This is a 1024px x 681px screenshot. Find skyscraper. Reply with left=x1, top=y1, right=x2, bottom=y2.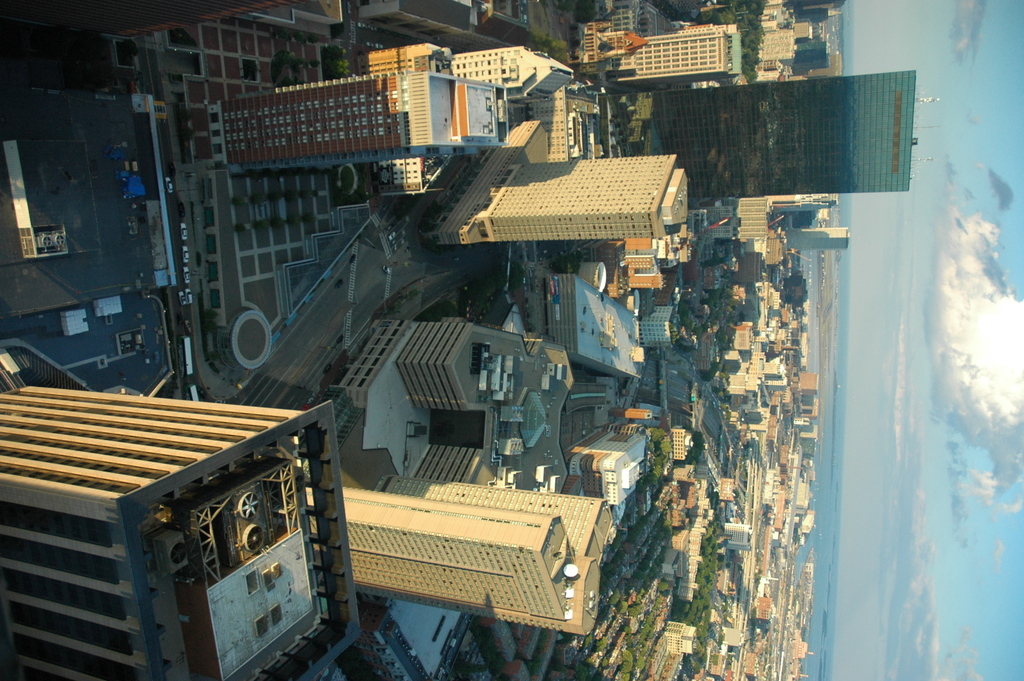
left=590, top=232, right=674, bottom=303.
